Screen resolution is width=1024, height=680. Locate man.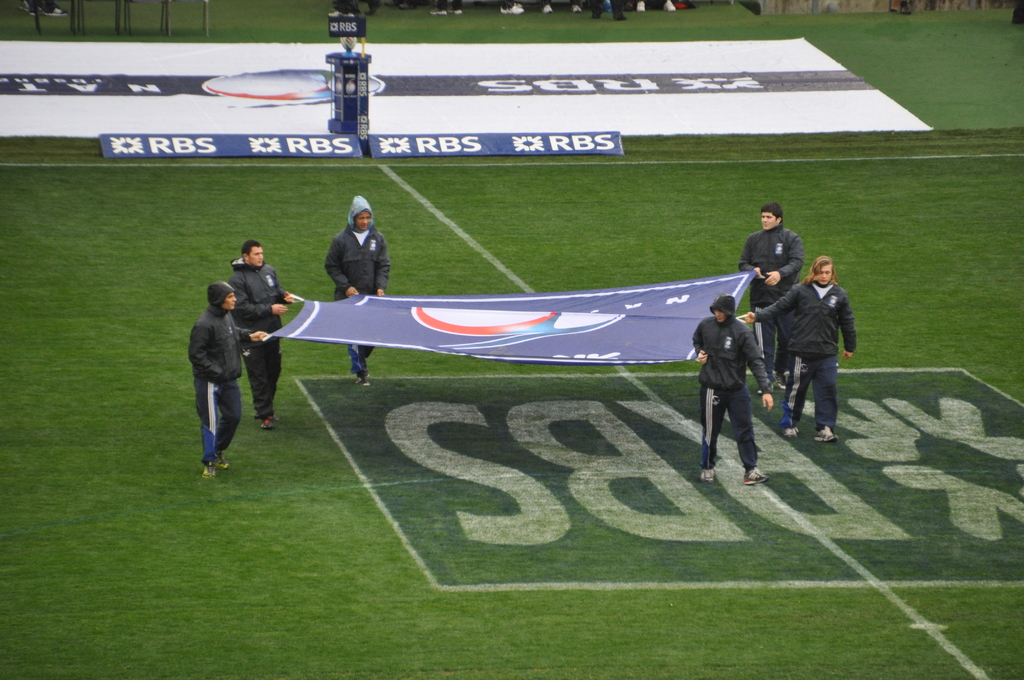
rect(228, 241, 300, 429).
